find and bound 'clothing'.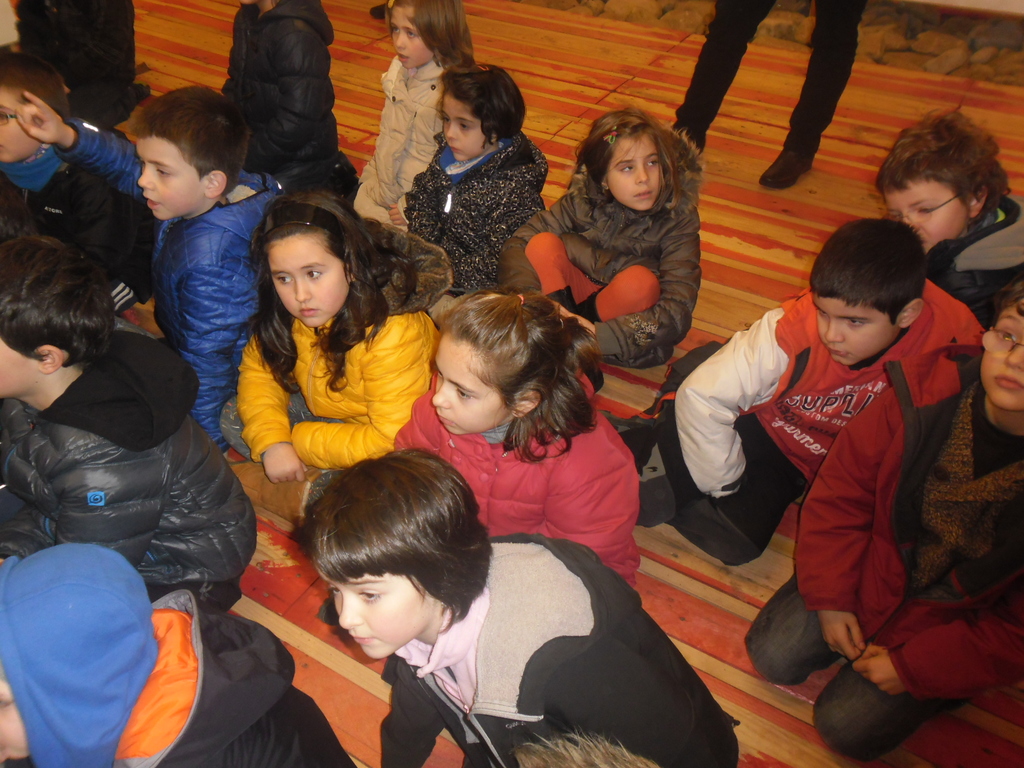
Bound: x1=742 y1=341 x2=1023 y2=756.
